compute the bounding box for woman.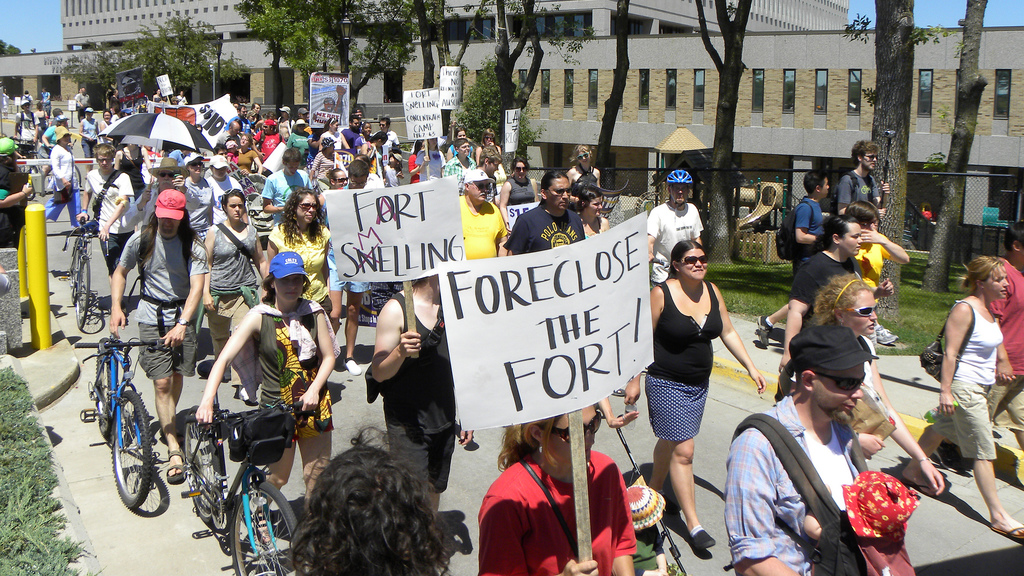
x1=475 y1=126 x2=501 y2=167.
